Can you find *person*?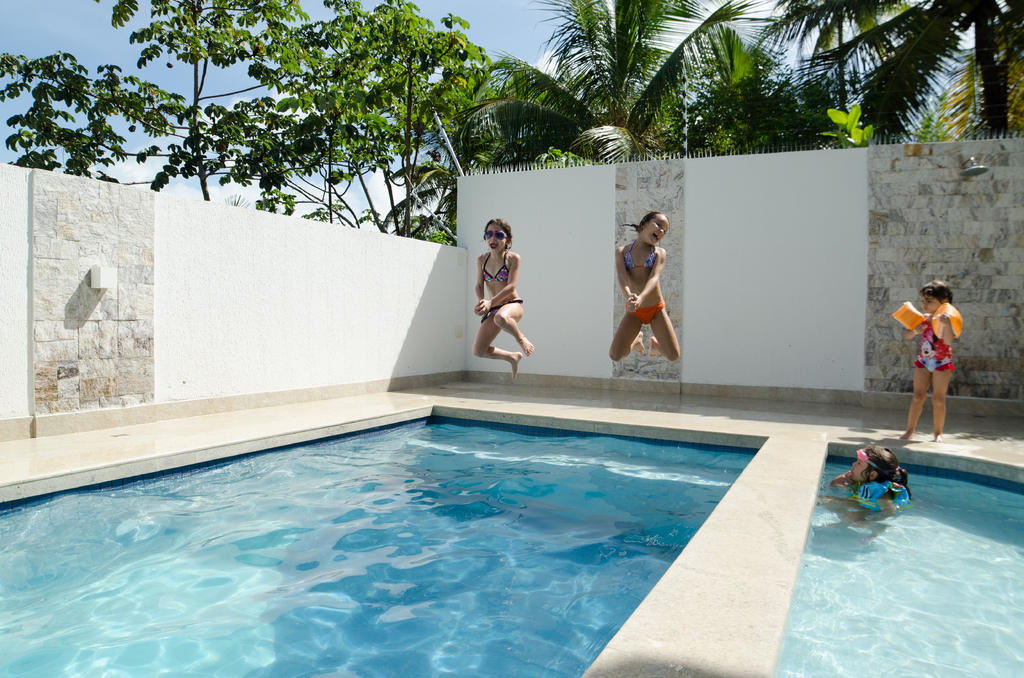
Yes, bounding box: left=828, top=442, right=913, bottom=537.
